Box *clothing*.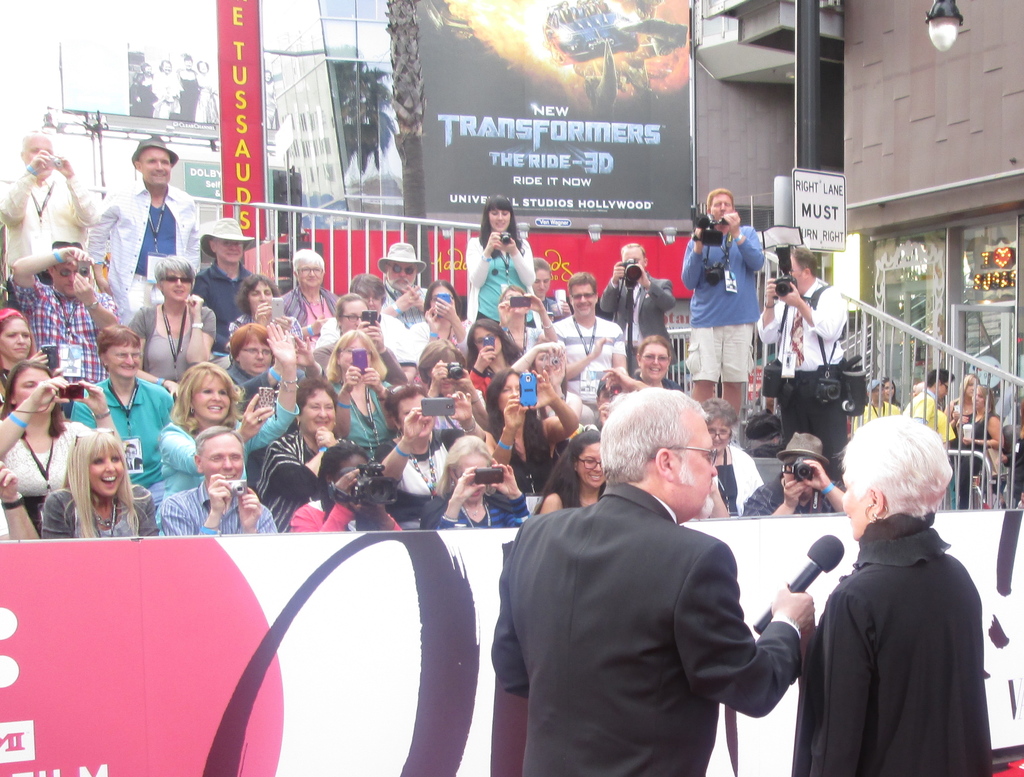
bbox(0, 422, 84, 524).
